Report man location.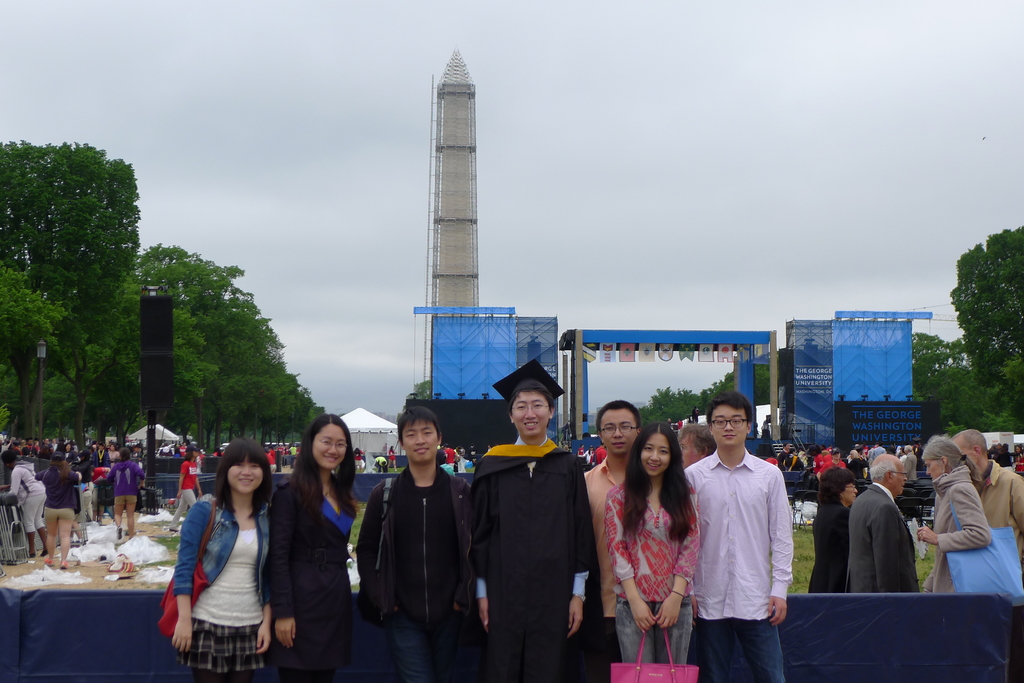
Report: 177,441,188,457.
